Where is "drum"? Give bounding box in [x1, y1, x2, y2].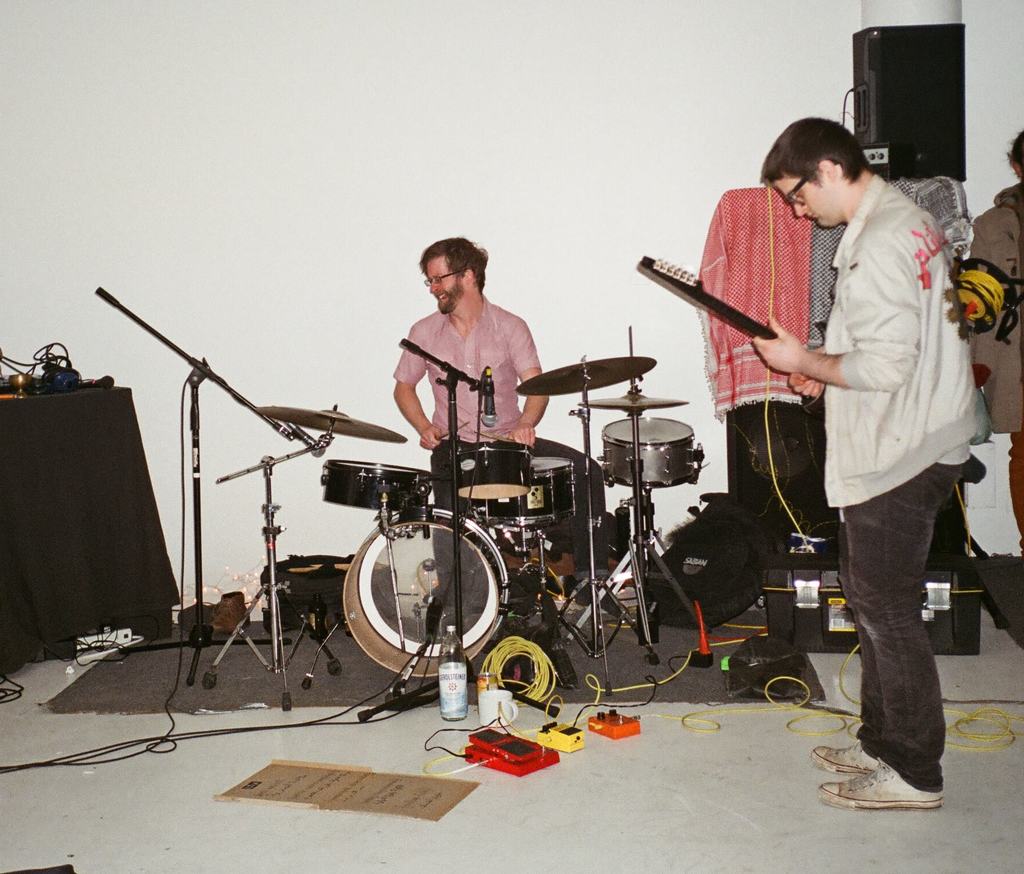
[341, 503, 524, 680].
